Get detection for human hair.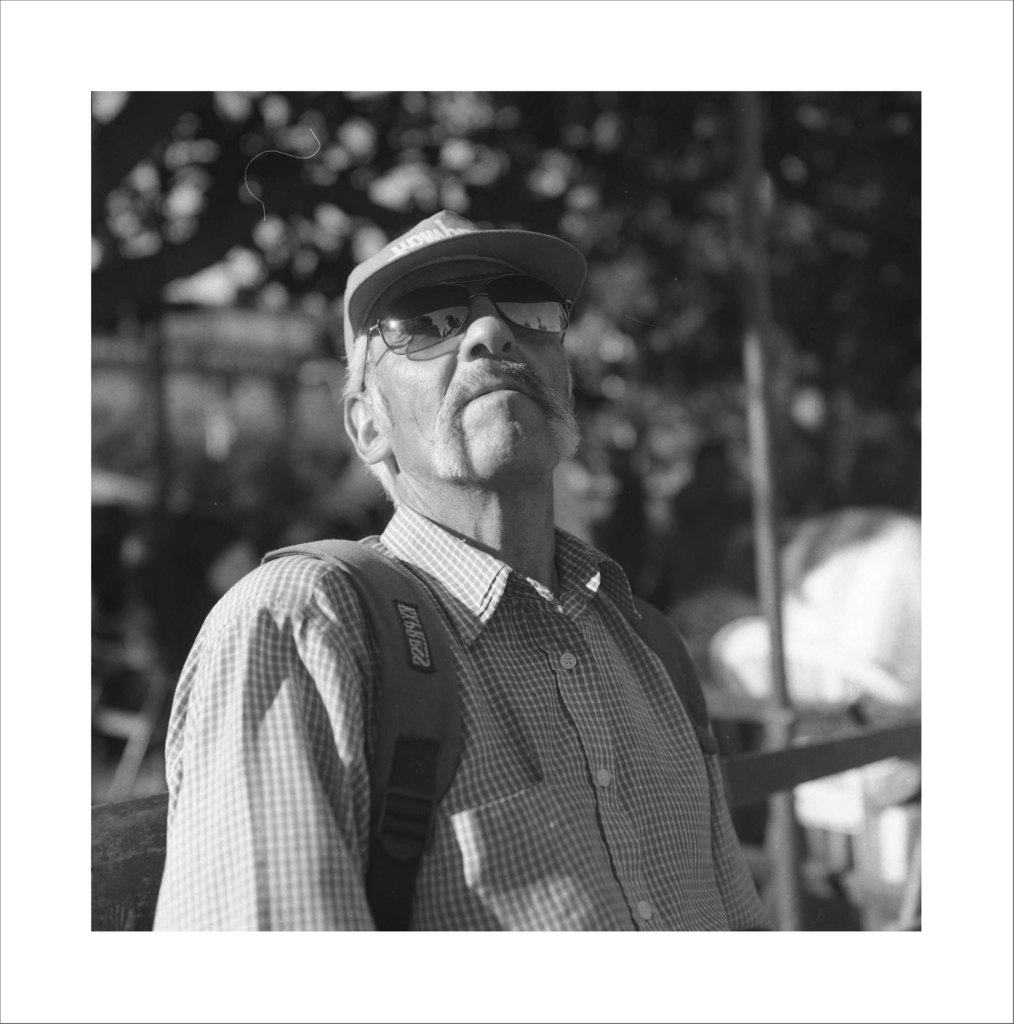
Detection: [335,301,560,508].
